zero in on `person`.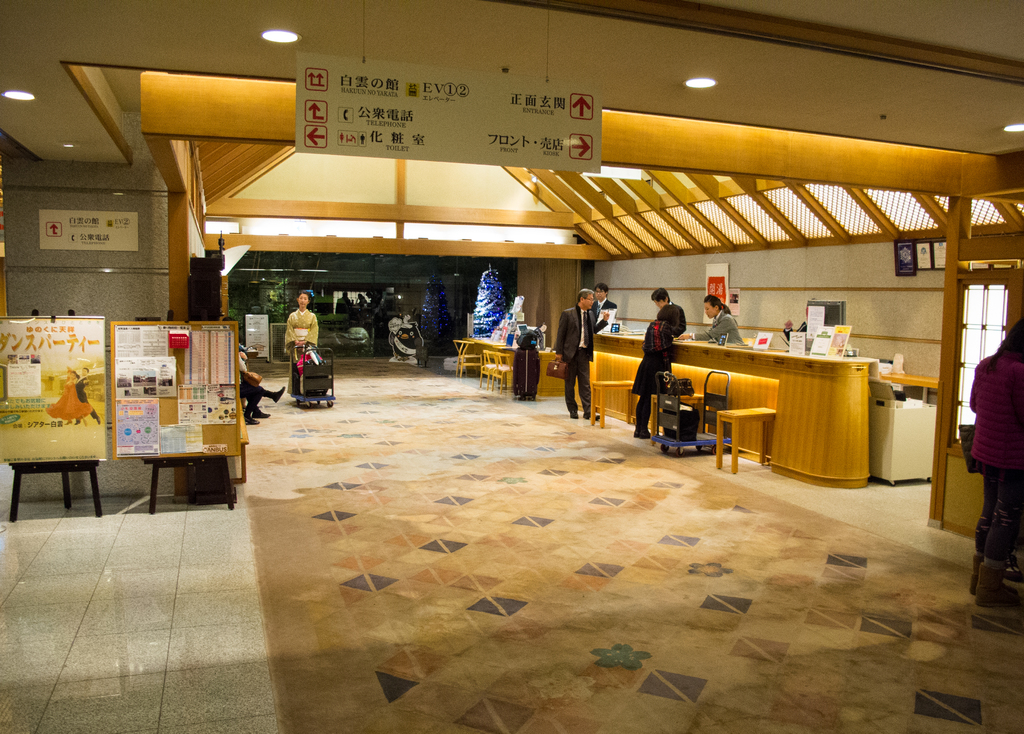
Zeroed in: l=627, t=304, r=673, b=450.
